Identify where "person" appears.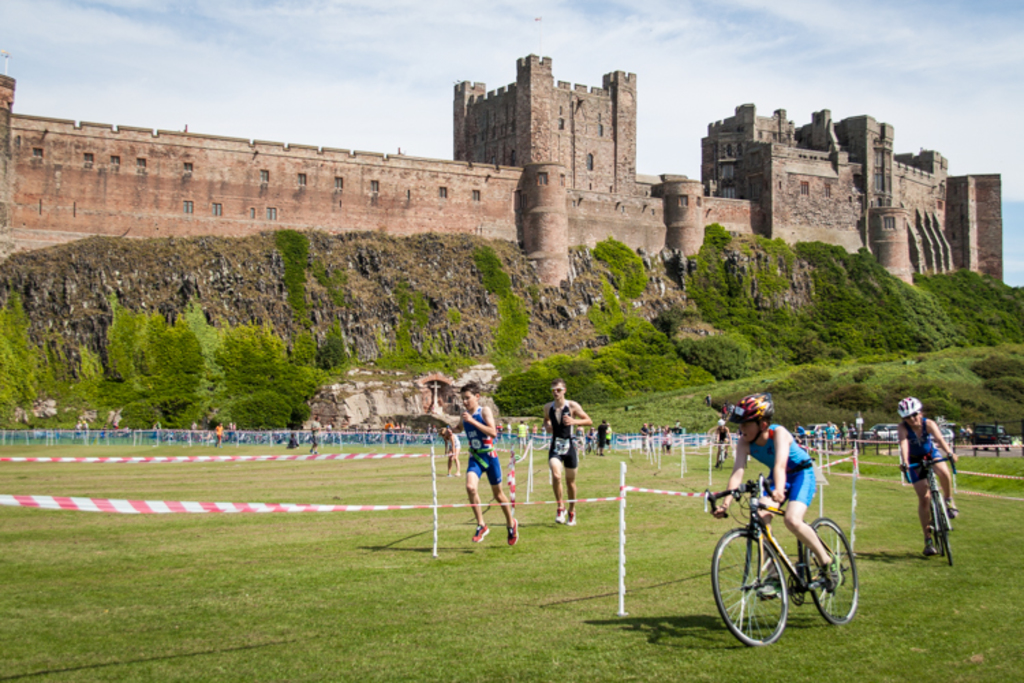
Appears at <bbox>709, 393, 840, 594</bbox>.
